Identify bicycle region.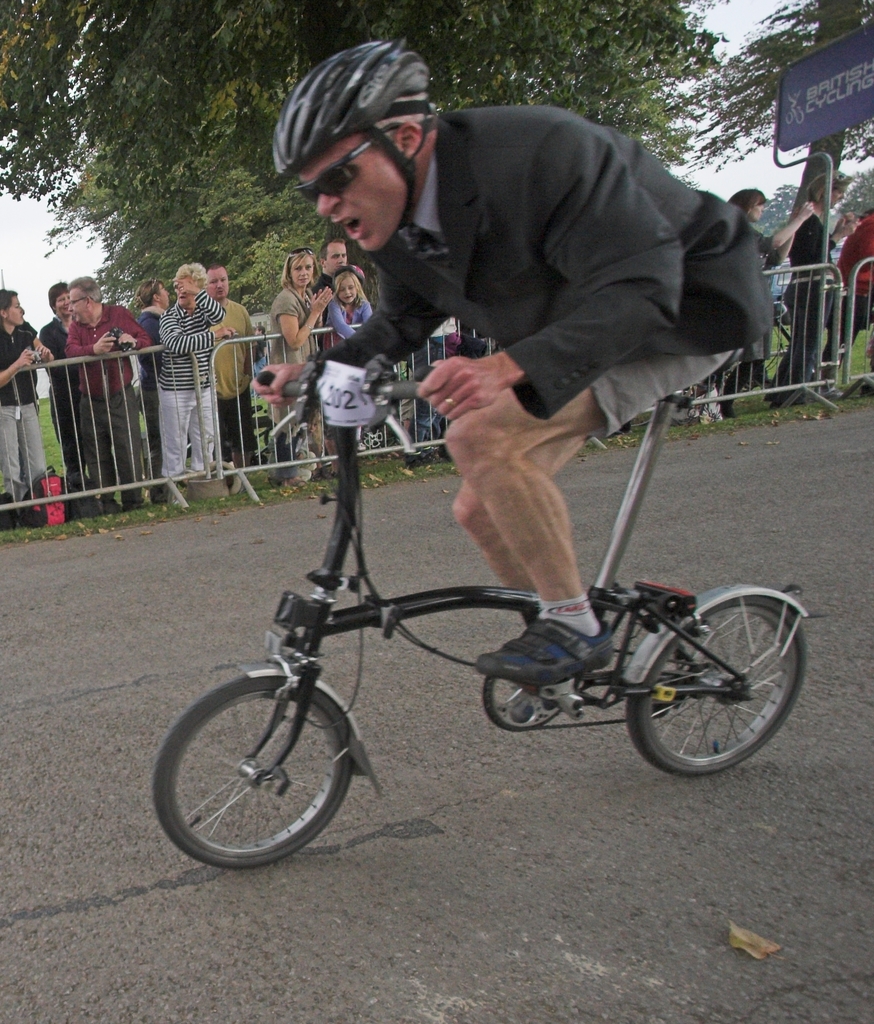
Region: l=151, t=339, r=829, b=875.
